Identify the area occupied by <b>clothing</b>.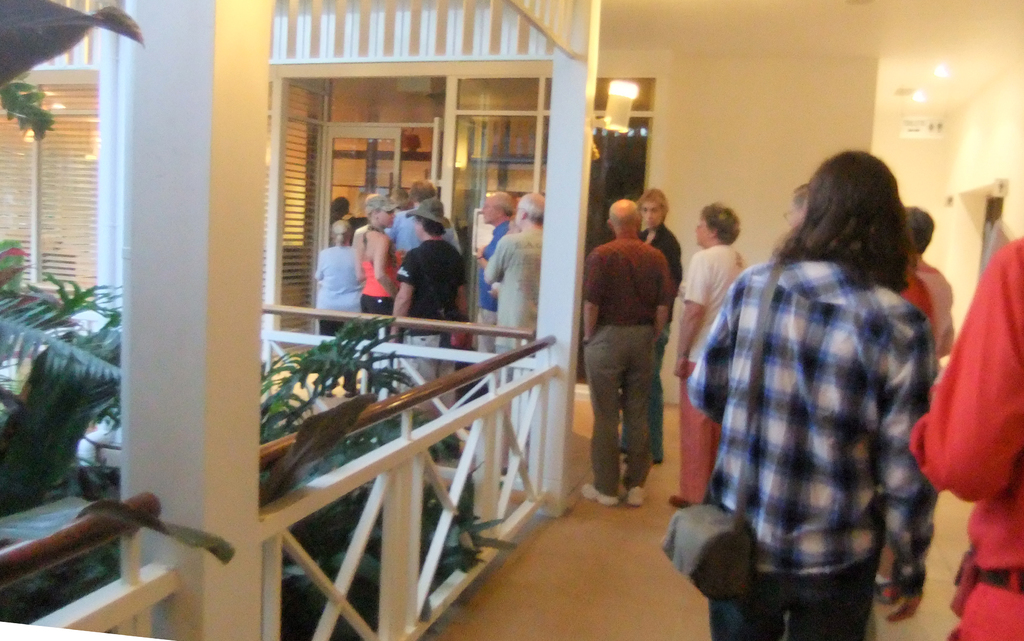
Area: detection(588, 234, 669, 498).
